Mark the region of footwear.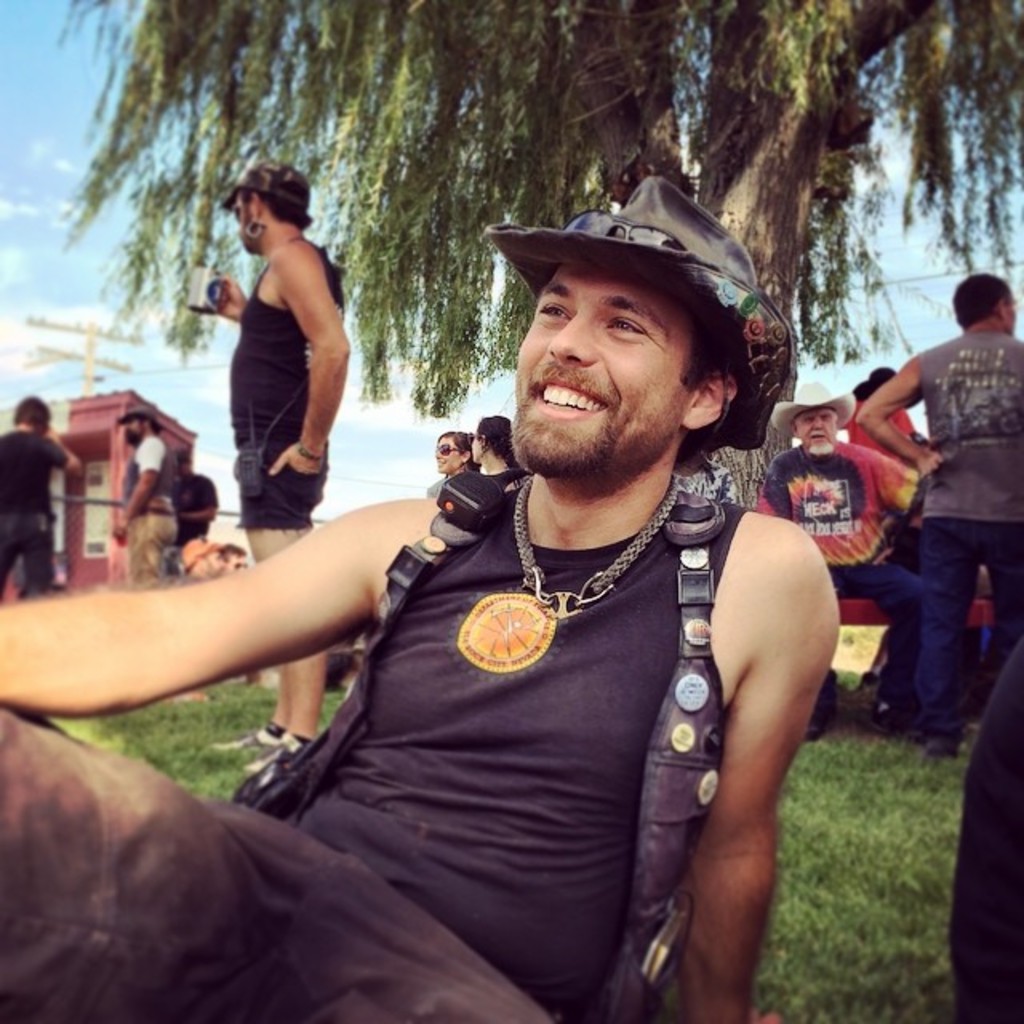
Region: 221/725/283/762.
